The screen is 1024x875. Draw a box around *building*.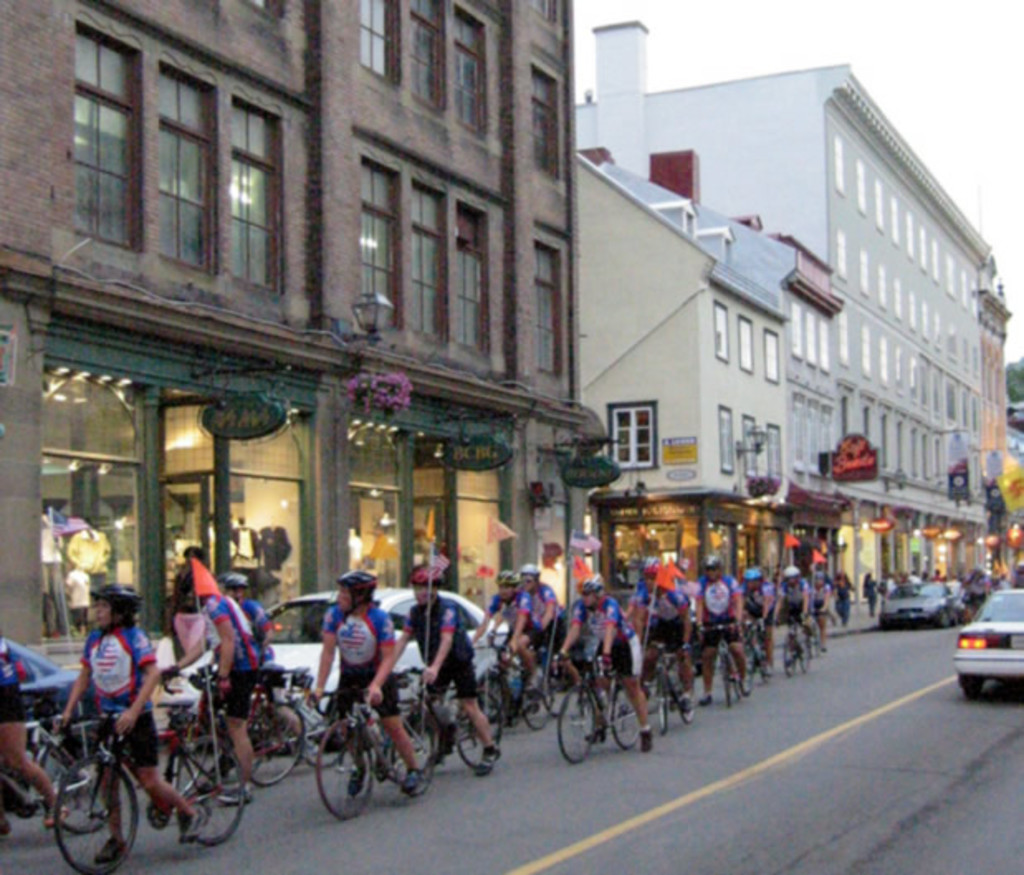
locate(0, 0, 612, 678).
